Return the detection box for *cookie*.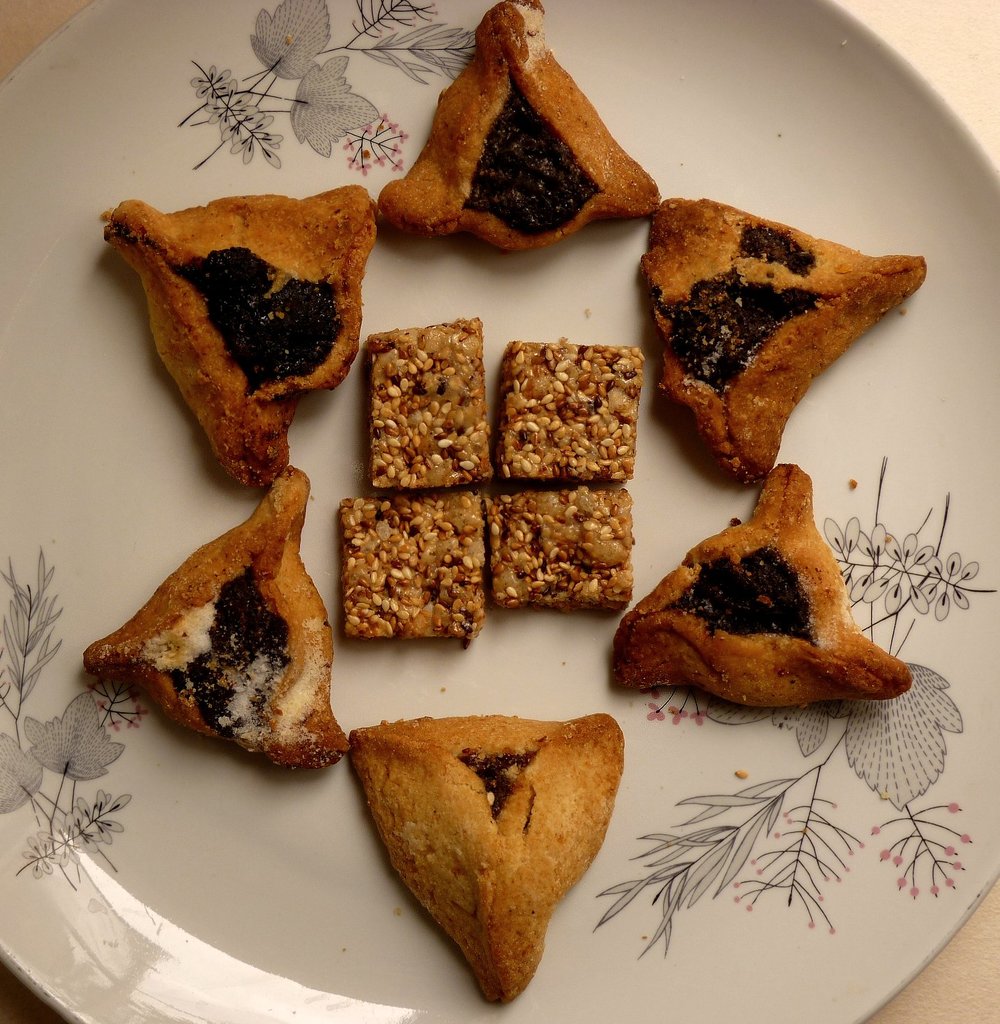
99,181,380,490.
